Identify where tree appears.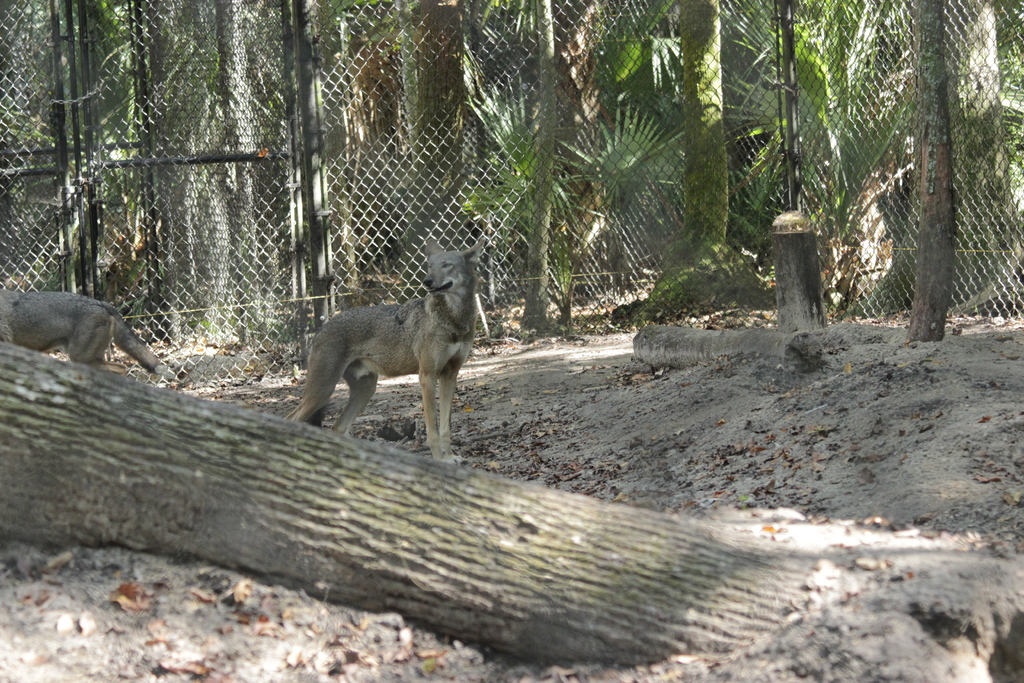
Appears at box(645, 0, 778, 325).
